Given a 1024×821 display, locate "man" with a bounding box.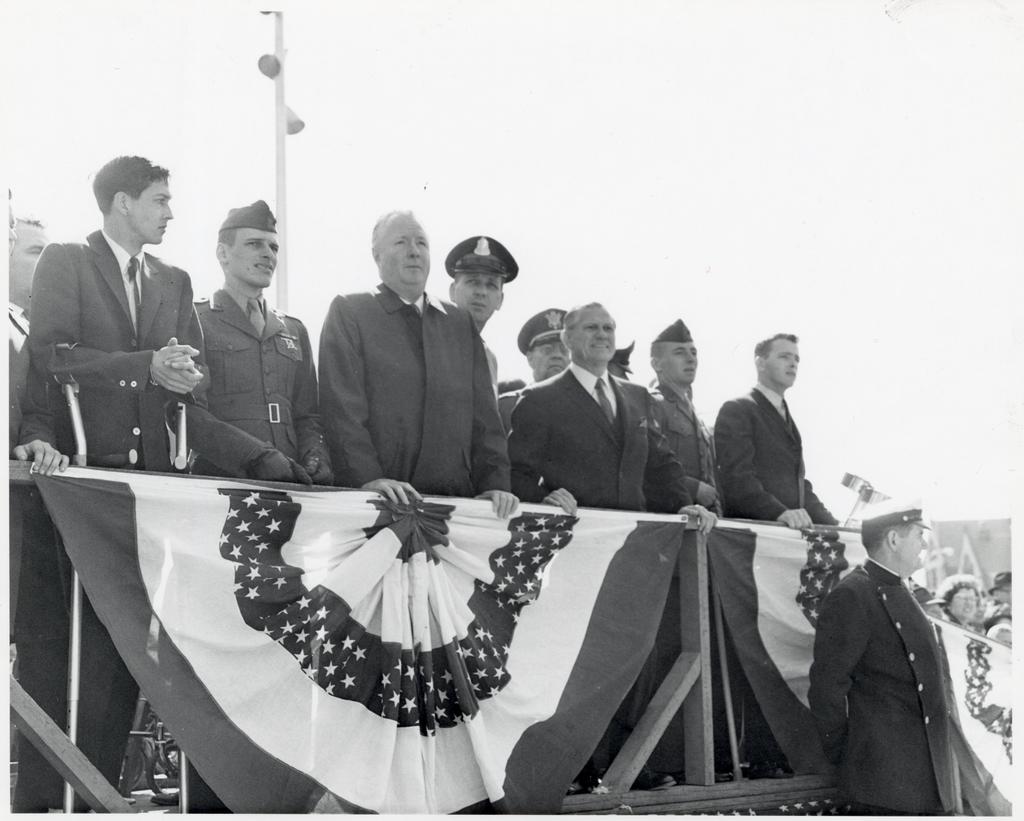
Located: 806:501:965:820.
